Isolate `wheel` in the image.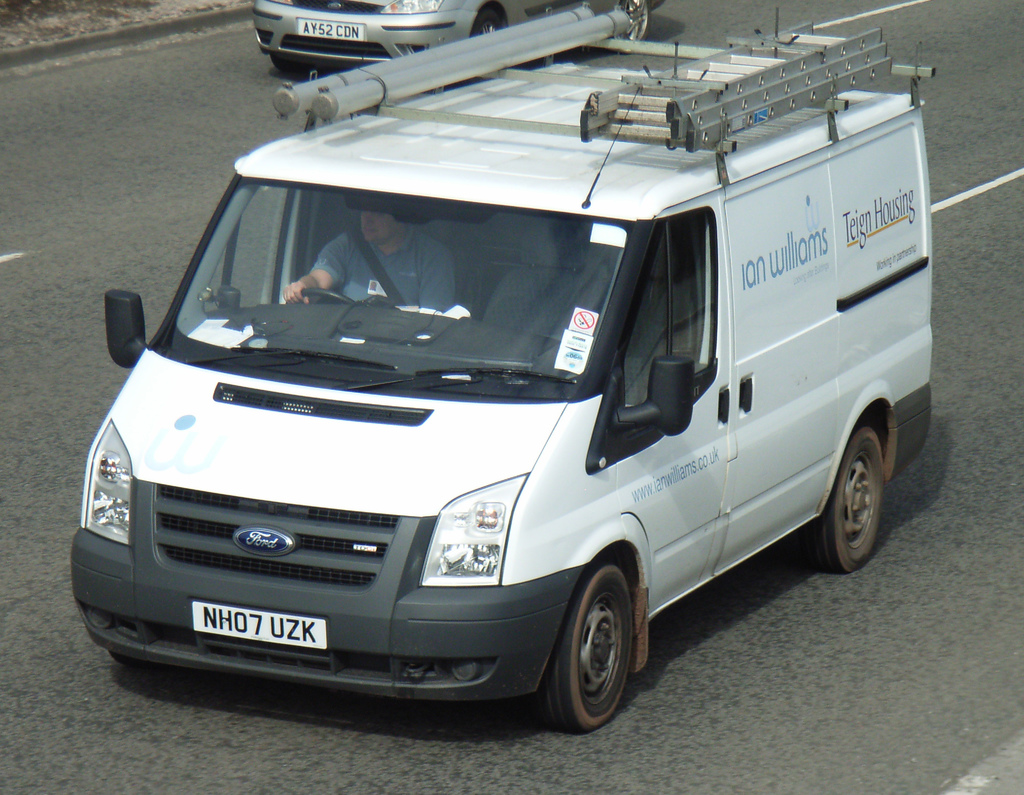
Isolated region: bbox=(792, 417, 890, 577).
